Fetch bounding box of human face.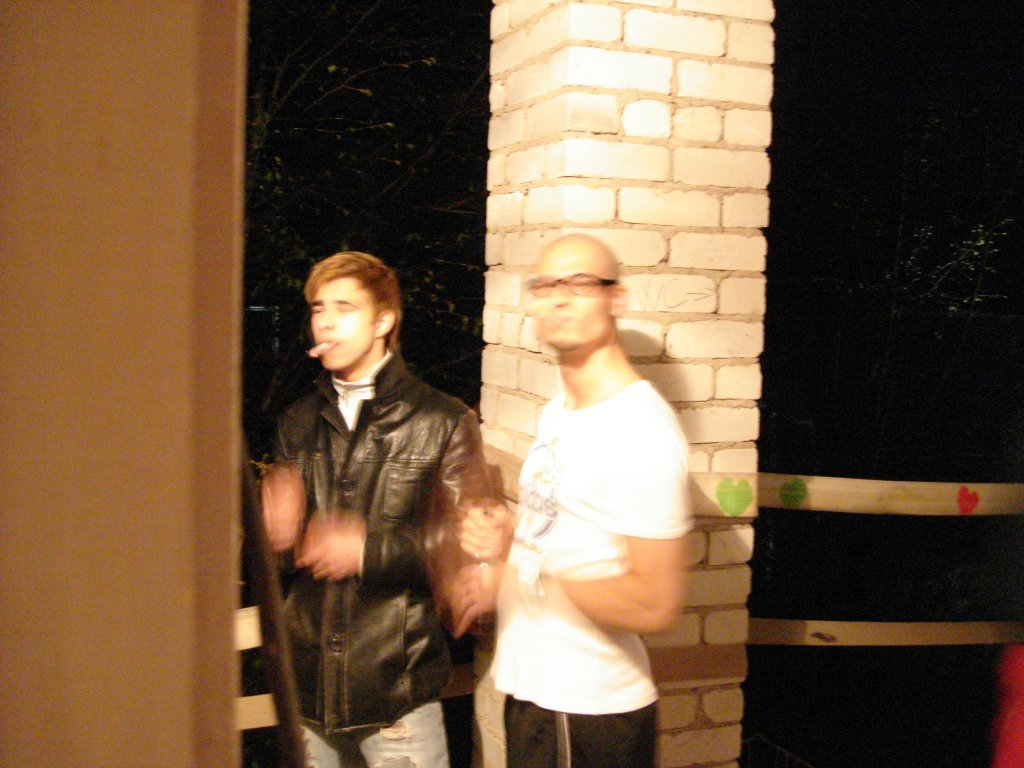
Bbox: 520 250 619 350.
